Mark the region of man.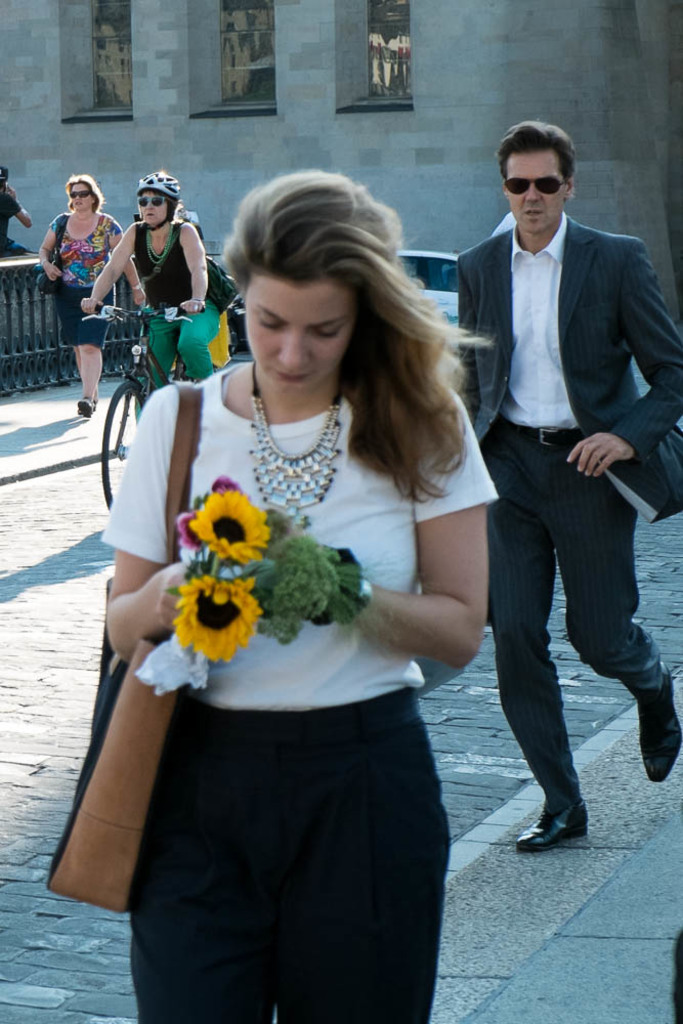
Region: 446/106/666/870.
